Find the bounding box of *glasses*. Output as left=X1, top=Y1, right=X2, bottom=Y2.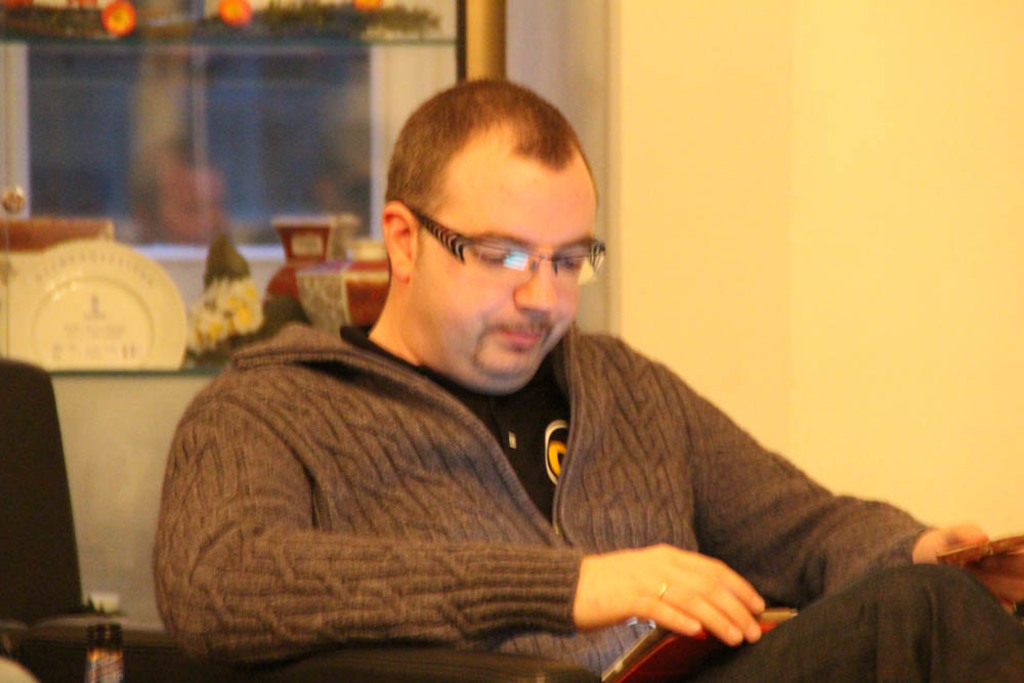
left=388, top=215, right=606, bottom=292.
